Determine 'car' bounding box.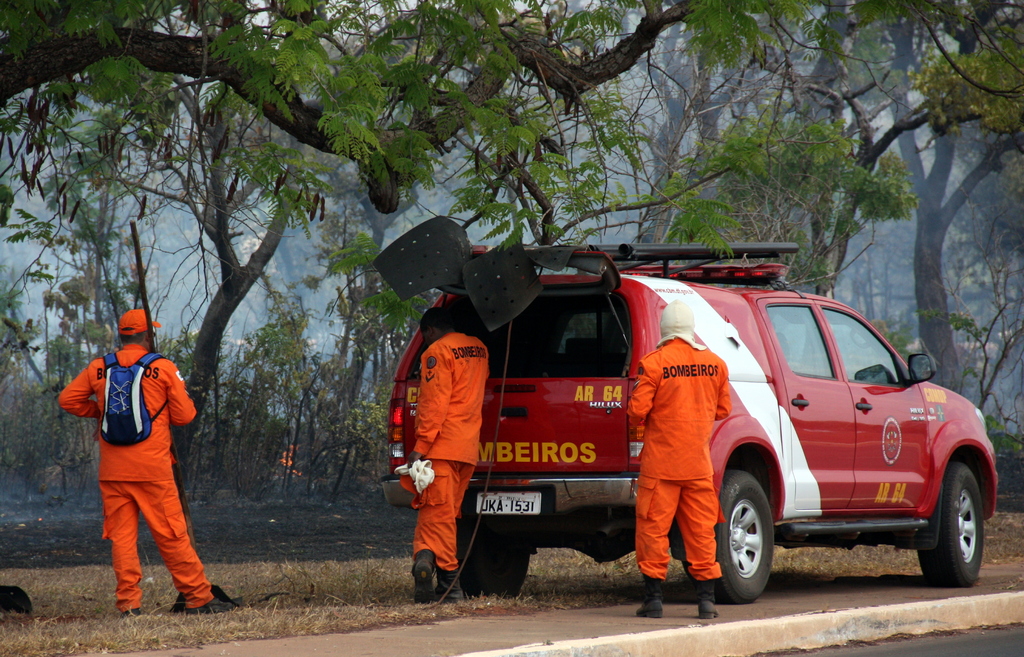
Determined: left=525, top=270, right=984, bottom=614.
